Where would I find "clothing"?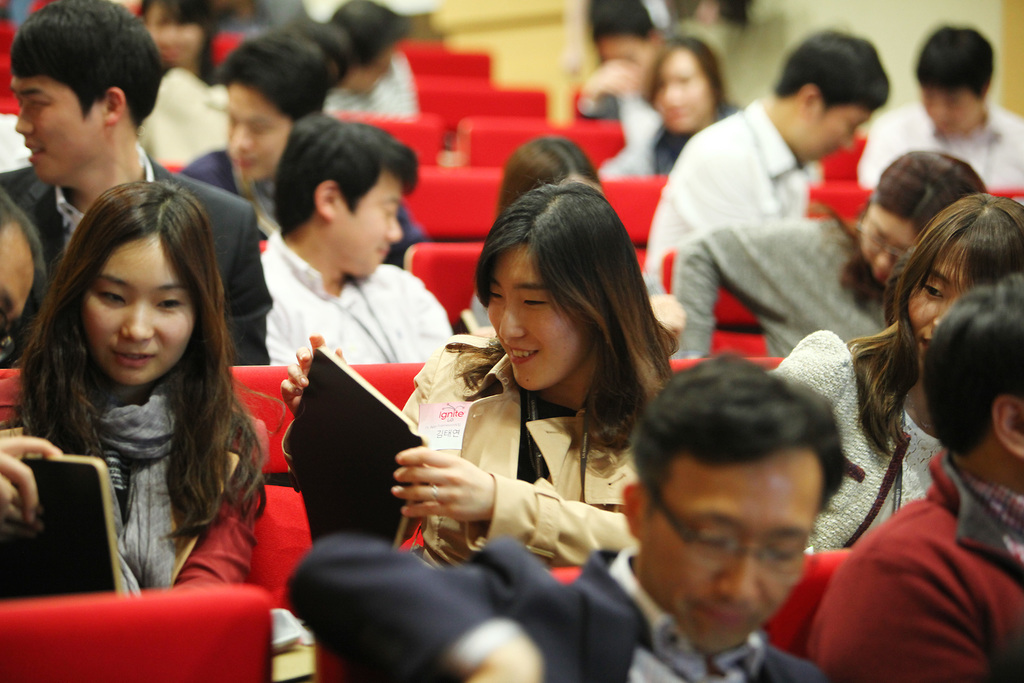
At 280/334/636/573.
